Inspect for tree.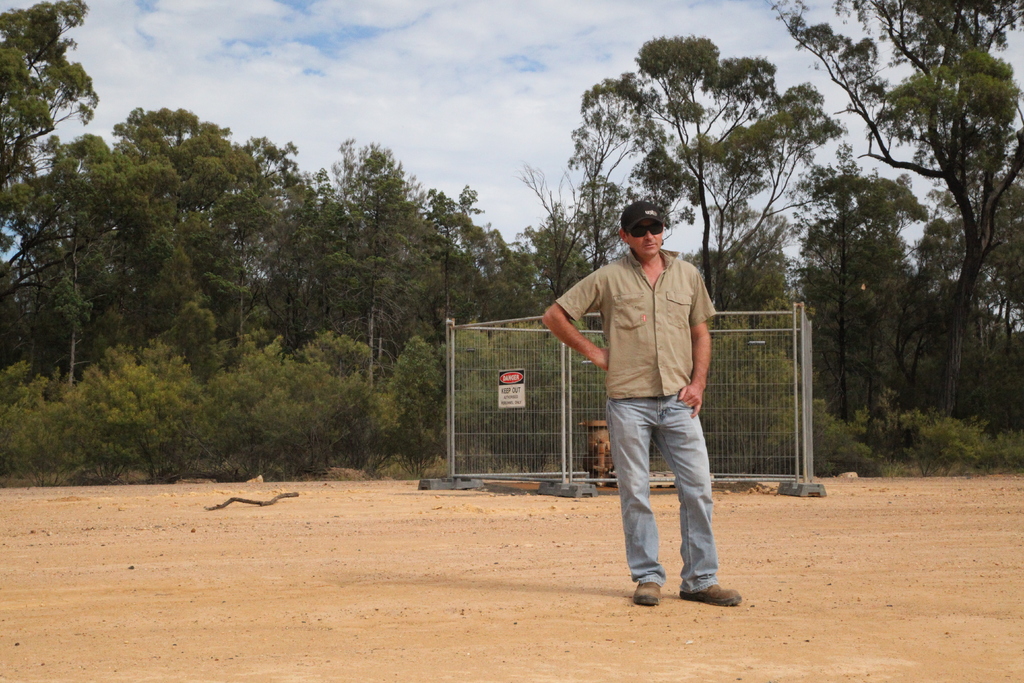
Inspection: region(273, 122, 456, 384).
